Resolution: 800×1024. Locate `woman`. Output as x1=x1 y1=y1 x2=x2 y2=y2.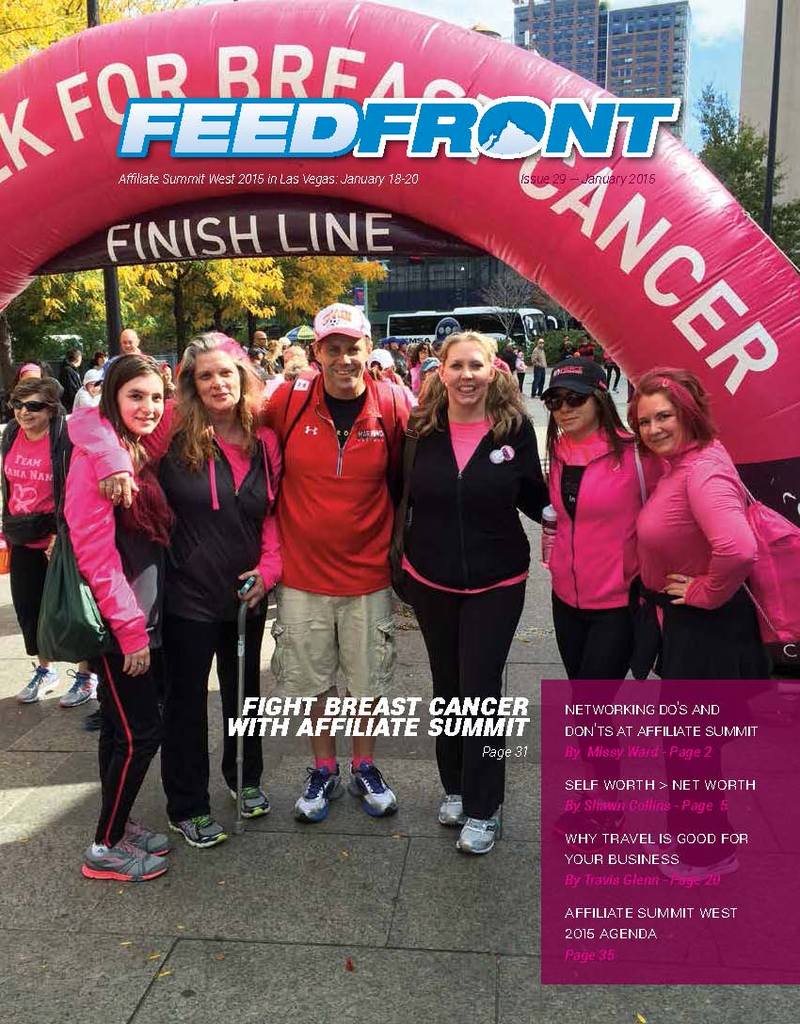
x1=541 y1=357 x2=670 y2=856.
